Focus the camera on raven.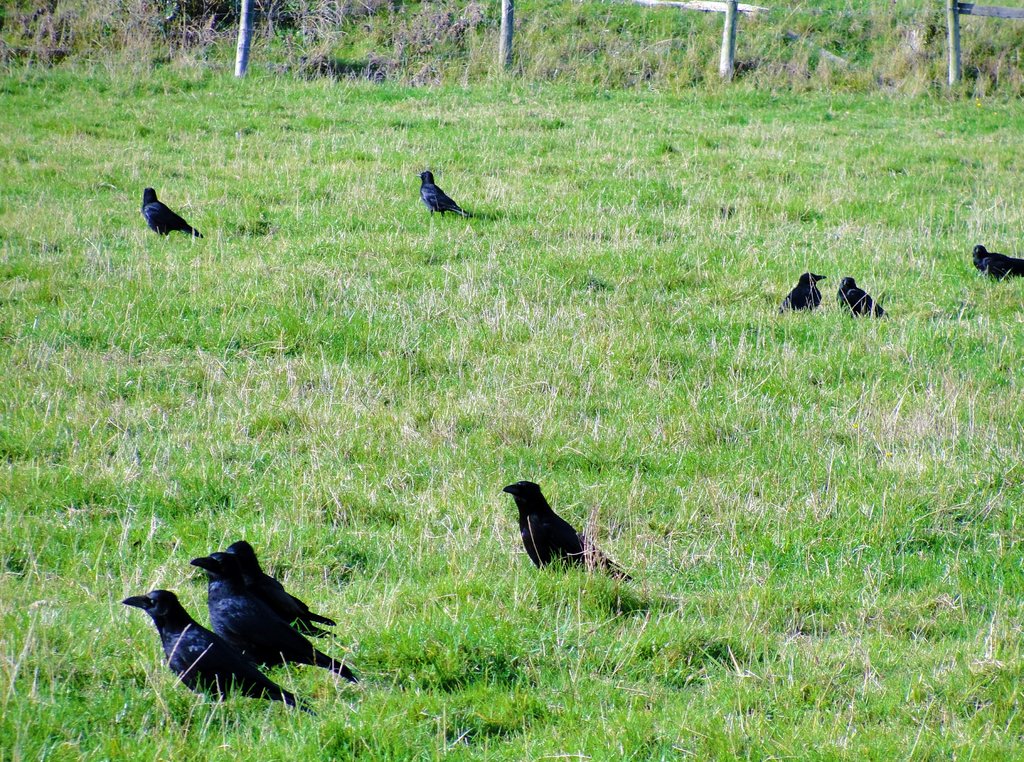
Focus region: region(211, 532, 346, 641).
